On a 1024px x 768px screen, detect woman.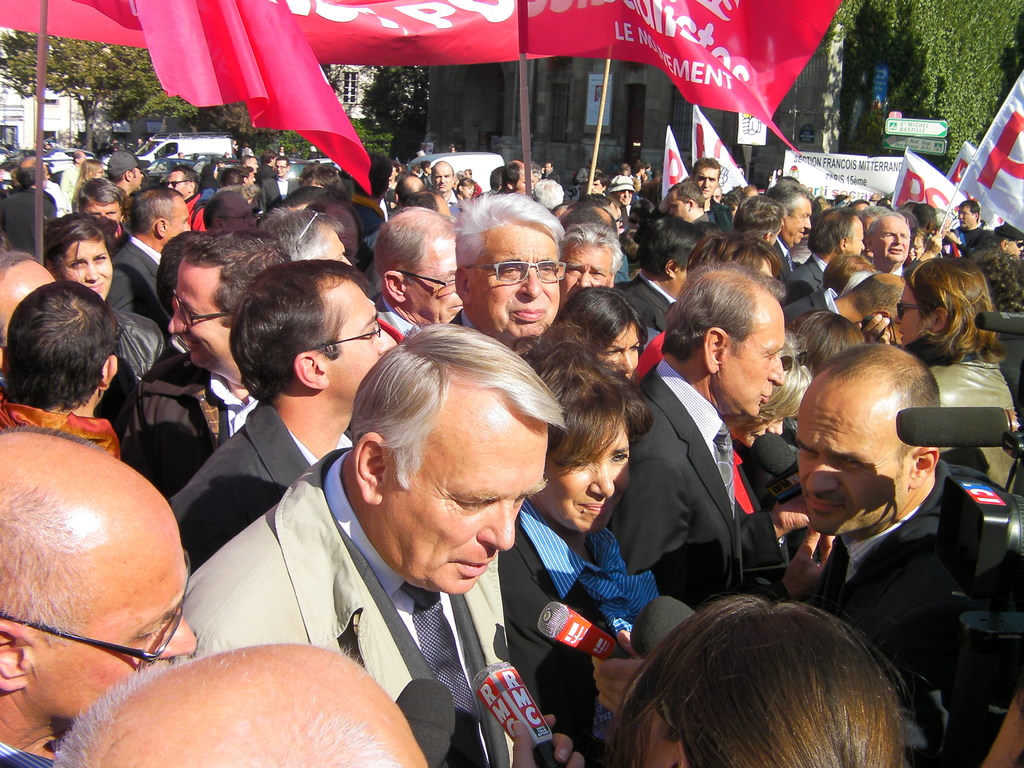
bbox(495, 312, 660, 767).
